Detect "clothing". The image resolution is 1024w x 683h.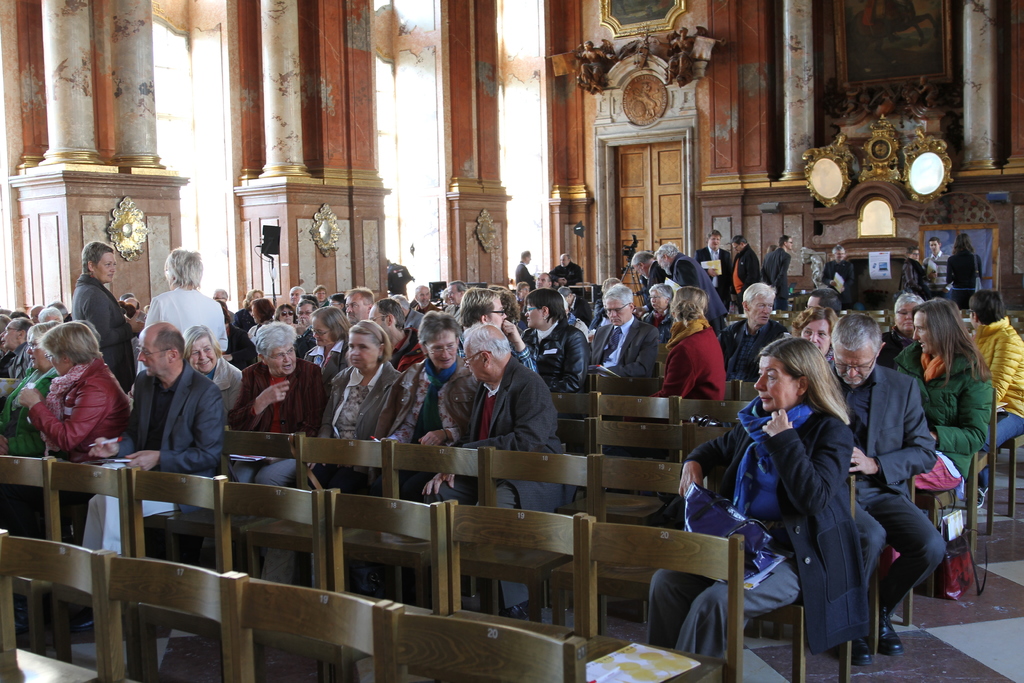
79/370/228/546.
